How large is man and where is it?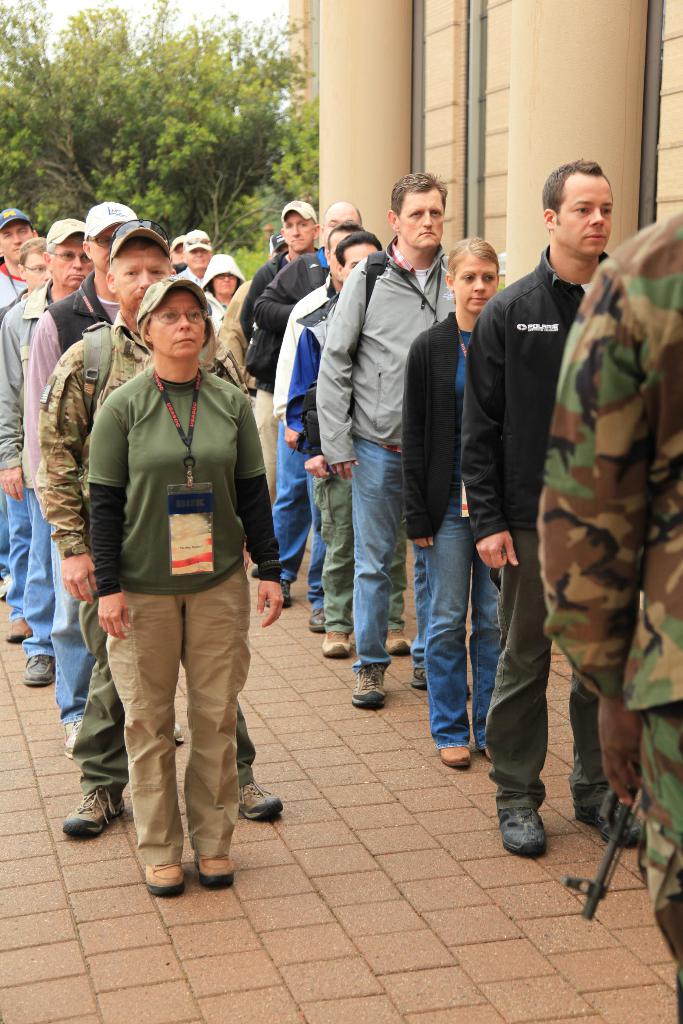
Bounding box: locate(458, 156, 644, 872).
